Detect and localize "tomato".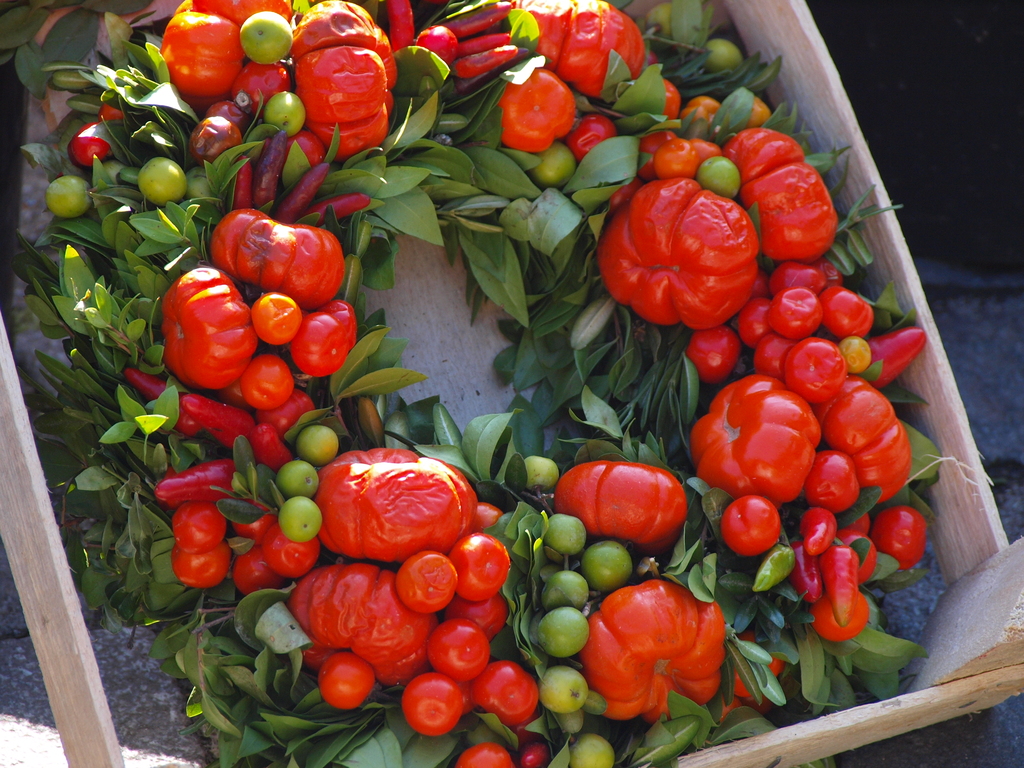
Localized at 429, 619, 493, 680.
